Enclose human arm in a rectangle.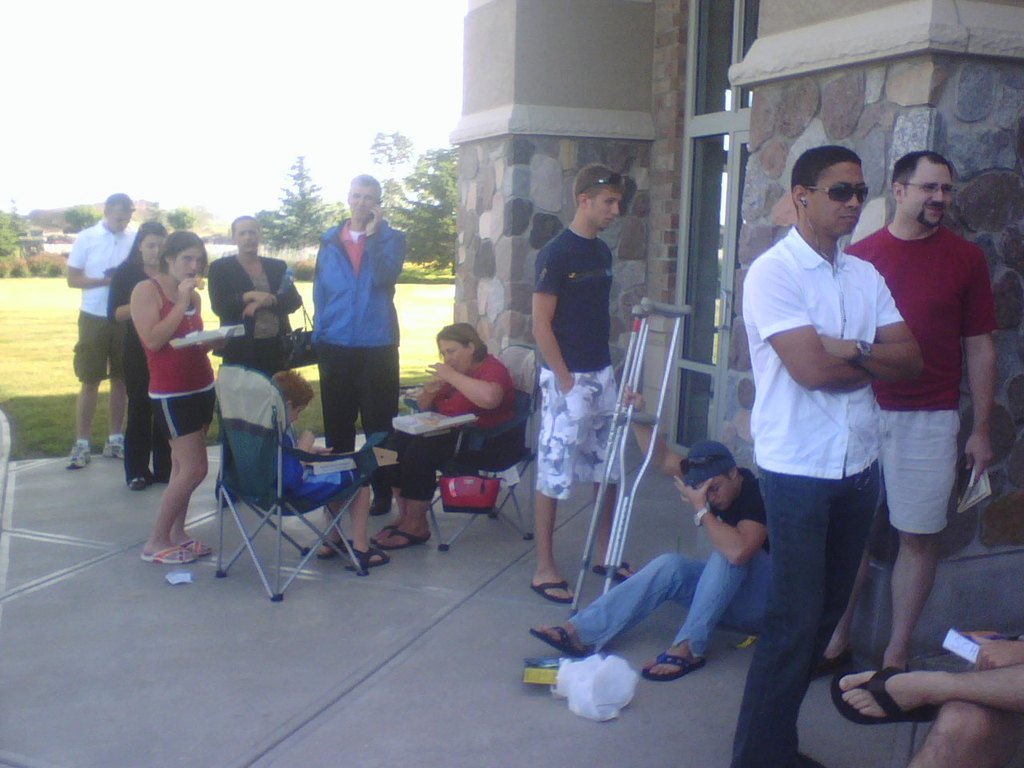
pyautogui.locateOnScreen(54, 234, 114, 290).
